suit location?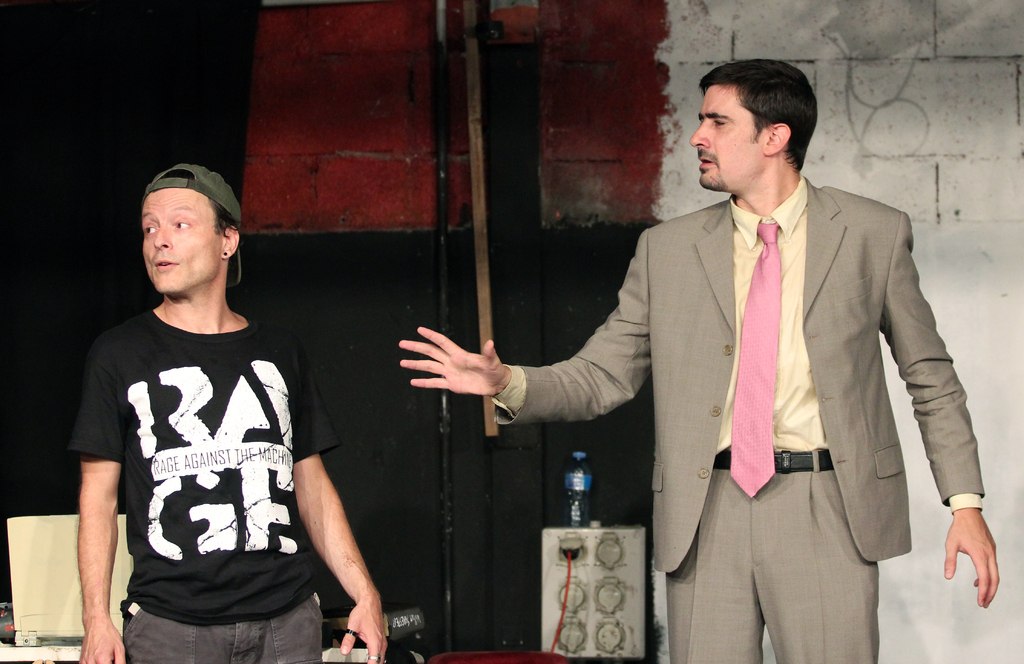
bbox(488, 170, 980, 663)
